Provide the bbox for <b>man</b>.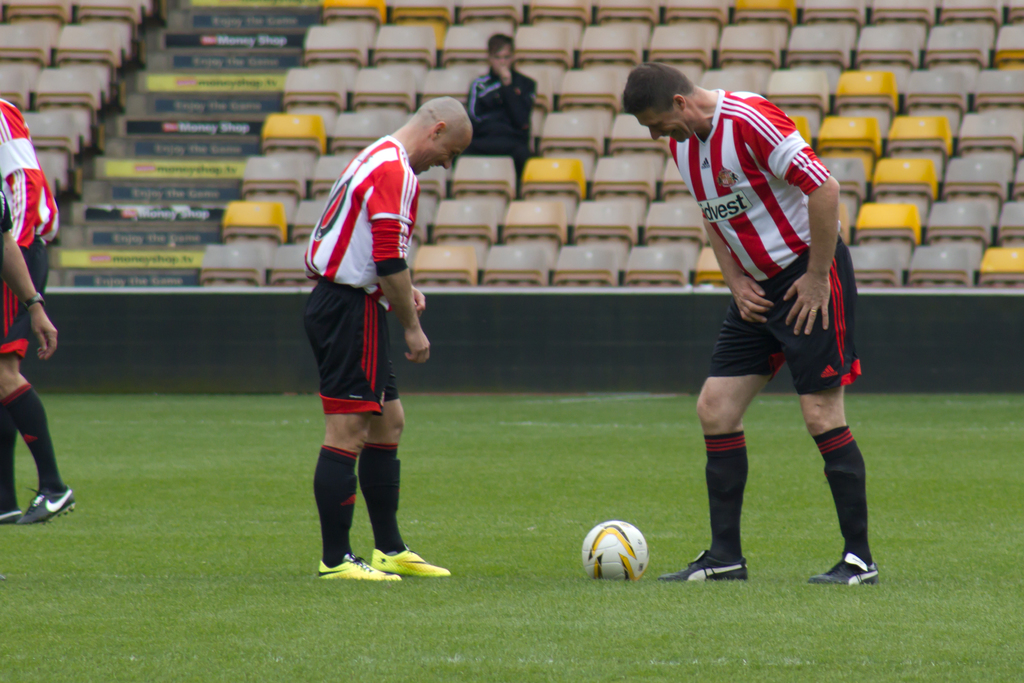
<region>296, 94, 472, 579</region>.
